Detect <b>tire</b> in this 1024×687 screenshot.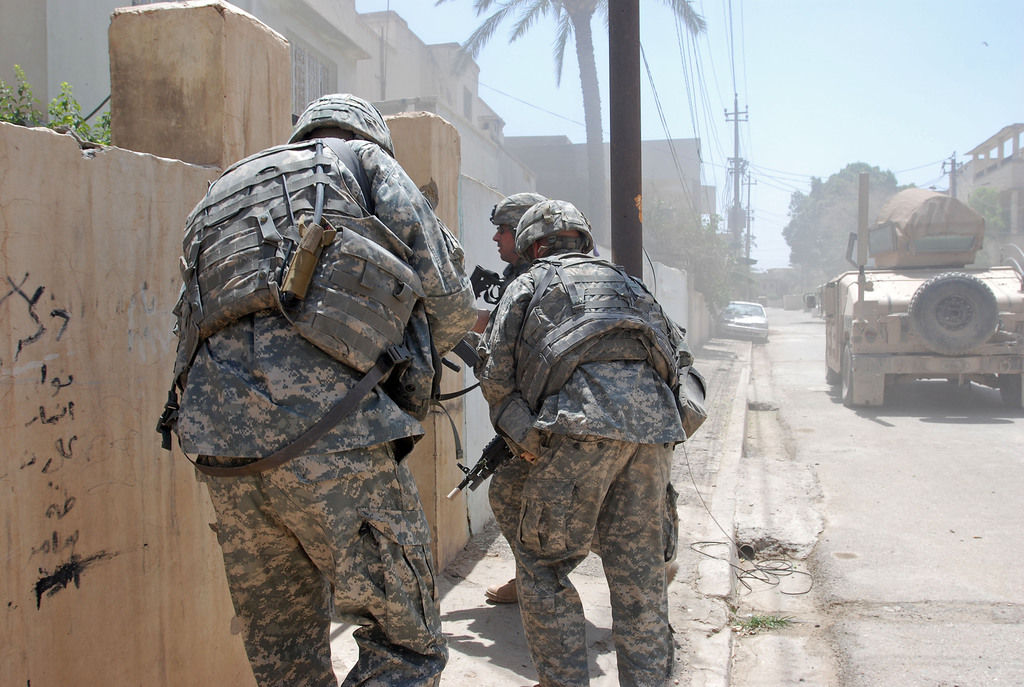
Detection: 837:348:860:403.
